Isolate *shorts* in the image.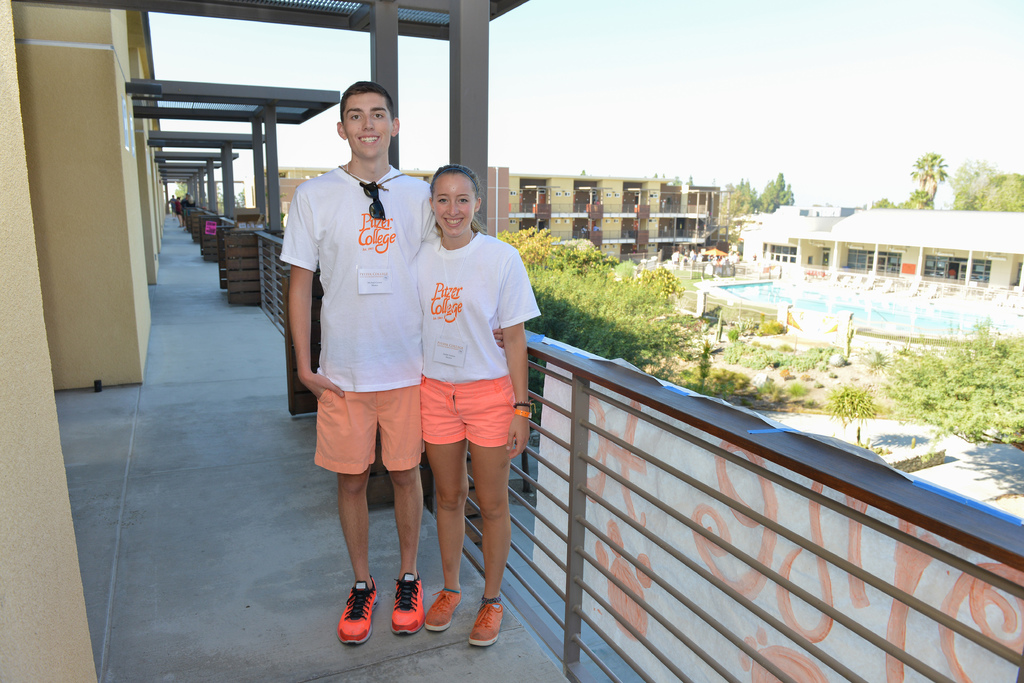
Isolated region: Rect(413, 383, 508, 452).
